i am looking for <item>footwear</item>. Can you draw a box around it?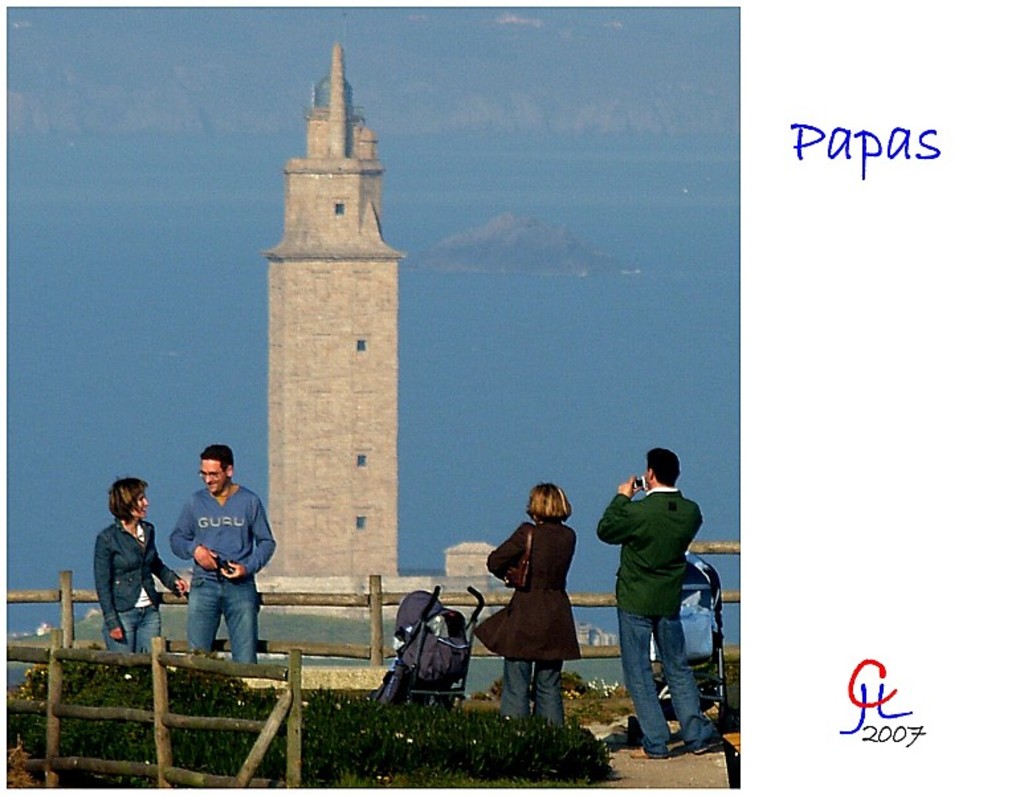
Sure, the bounding box is l=690, t=738, r=723, b=754.
